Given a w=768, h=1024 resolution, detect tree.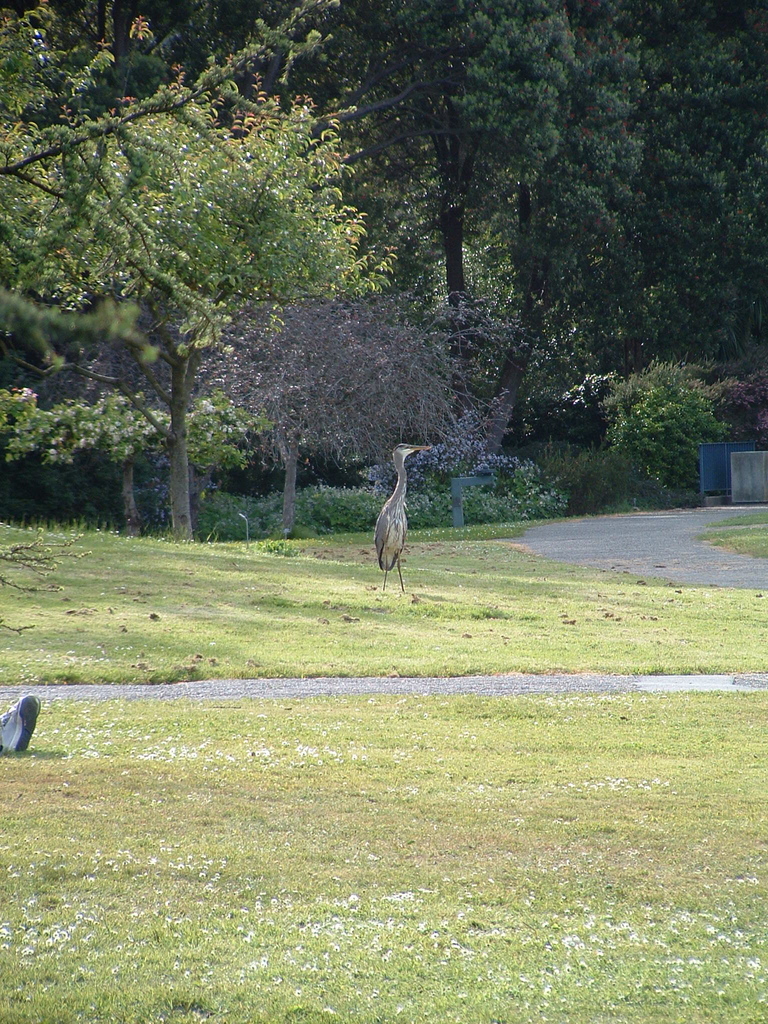
31:37:366:560.
